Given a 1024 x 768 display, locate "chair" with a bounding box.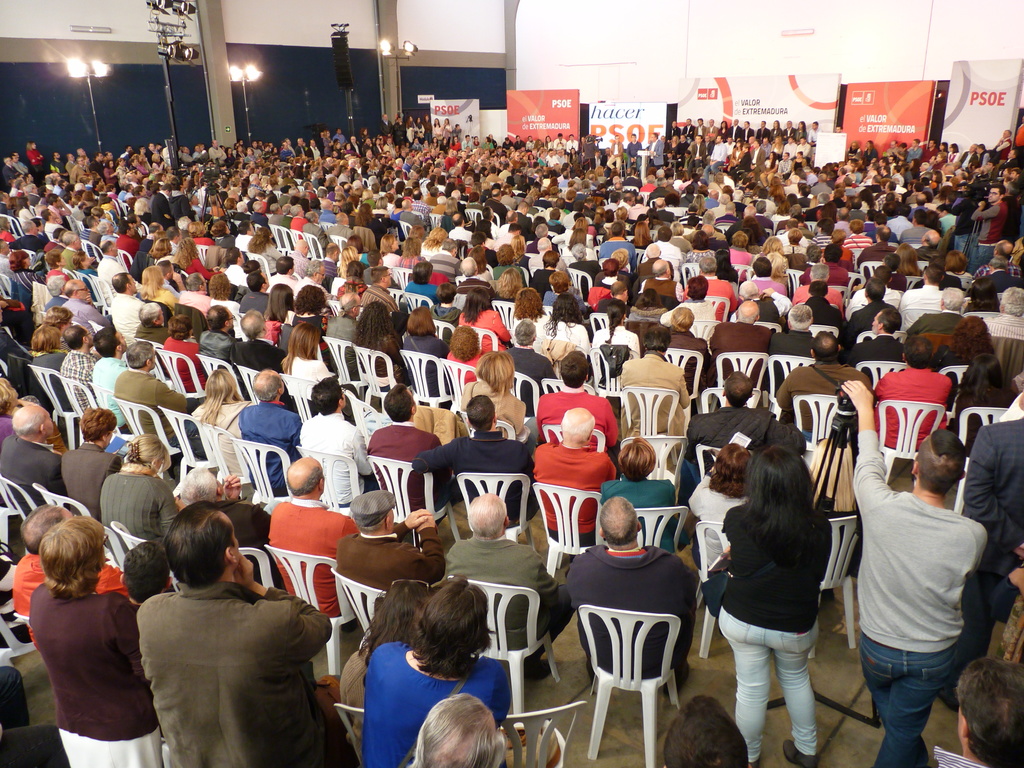
Located: pyautogui.locateOnScreen(628, 502, 689, 559).
